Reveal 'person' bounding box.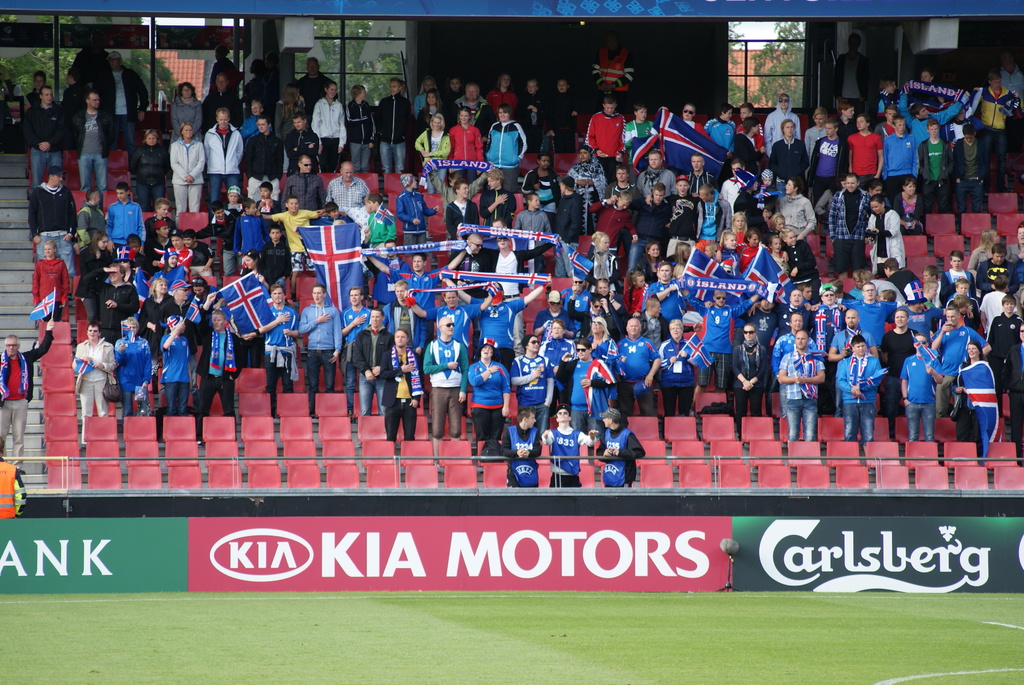
Revealed: {"x1": 770, "y1": 214, "x2": 800, "y2": 248}.
